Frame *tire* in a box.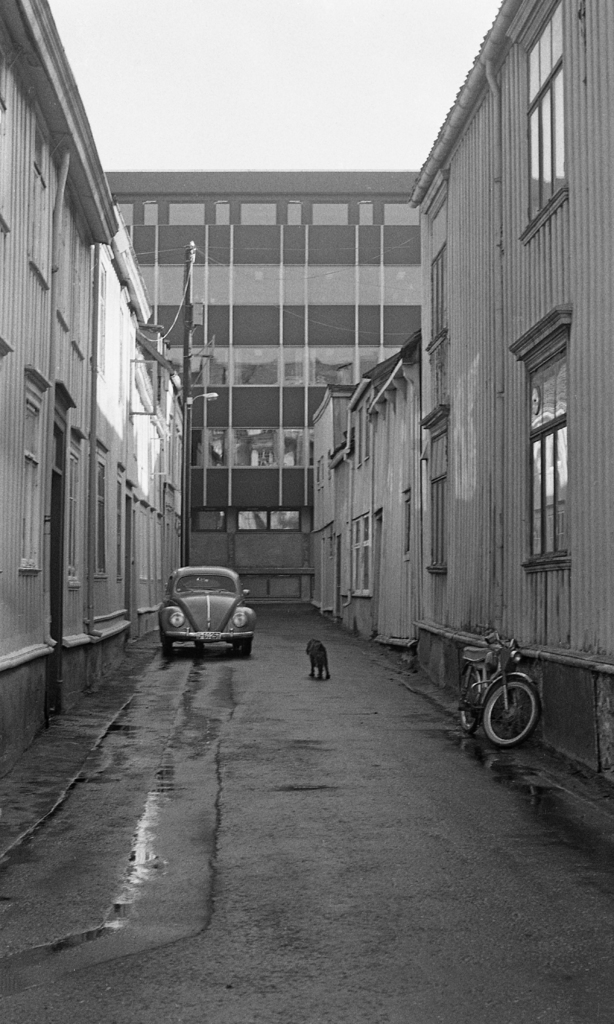
pyautogui.locateOnScreen(487, 668, 547, 760).
